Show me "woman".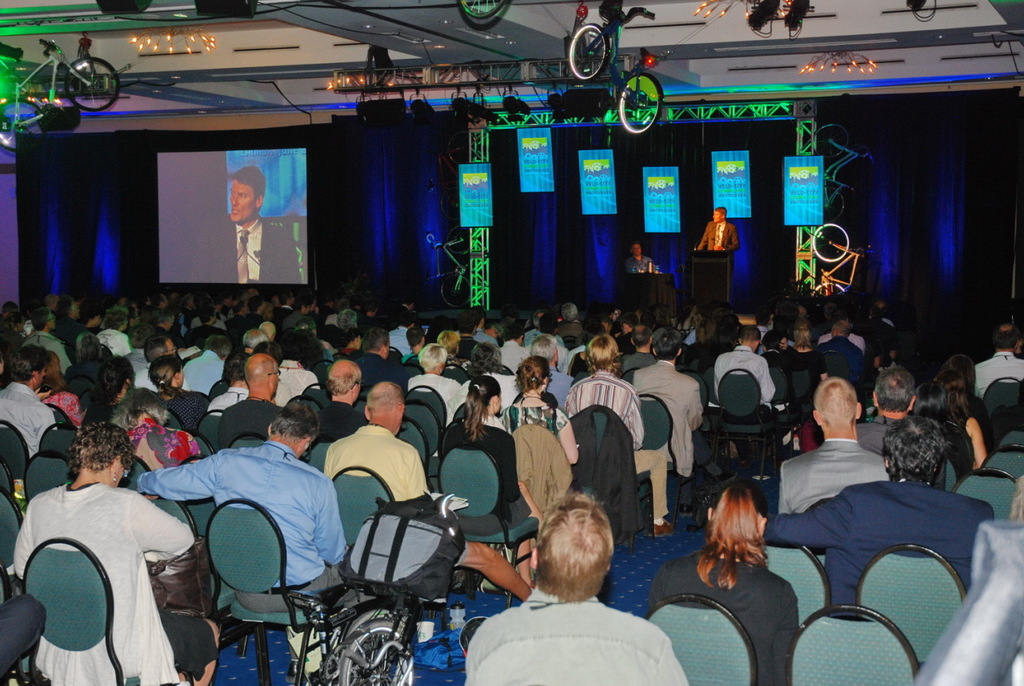
"woman" is here: (left=686, top=315, right=719, bottom=362).
